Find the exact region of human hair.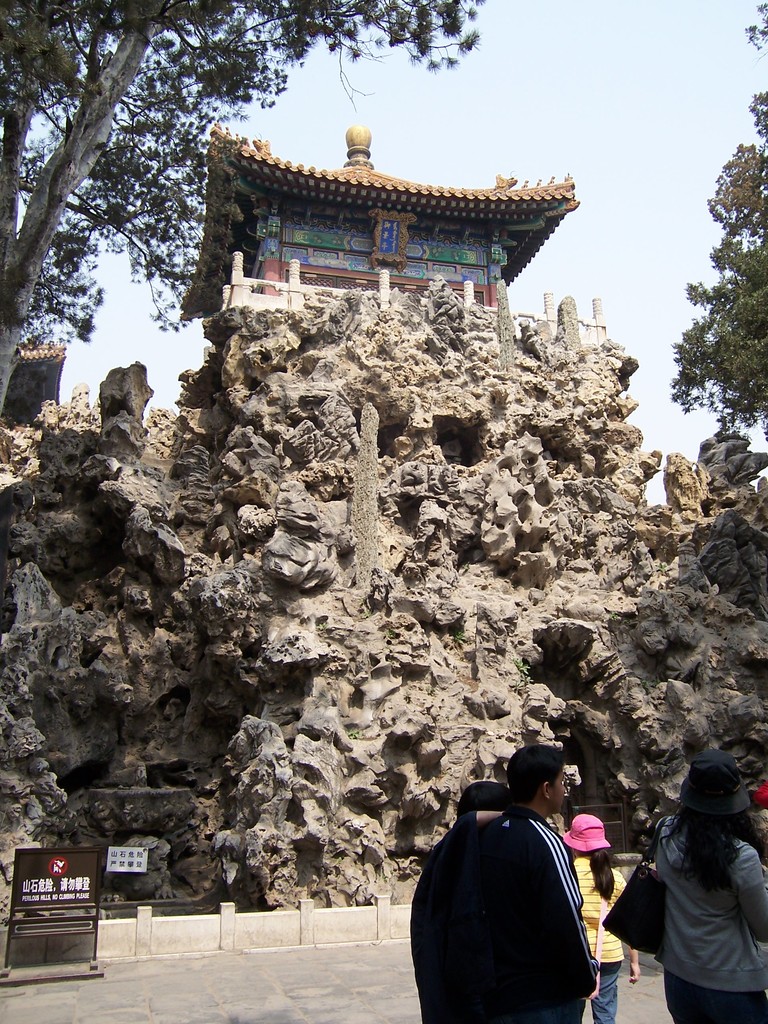
Exact region: box=[655, 802, 760, 888].
